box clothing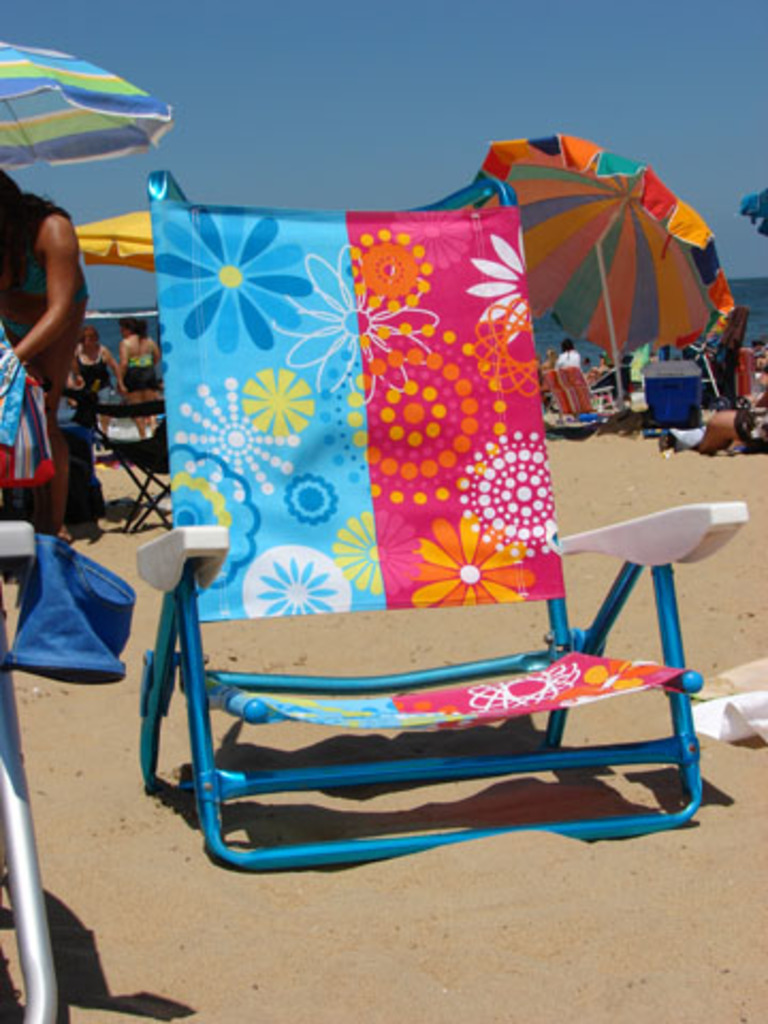
{"x1": 77, "y1": 341, "x2": 113, "y2": 416}
